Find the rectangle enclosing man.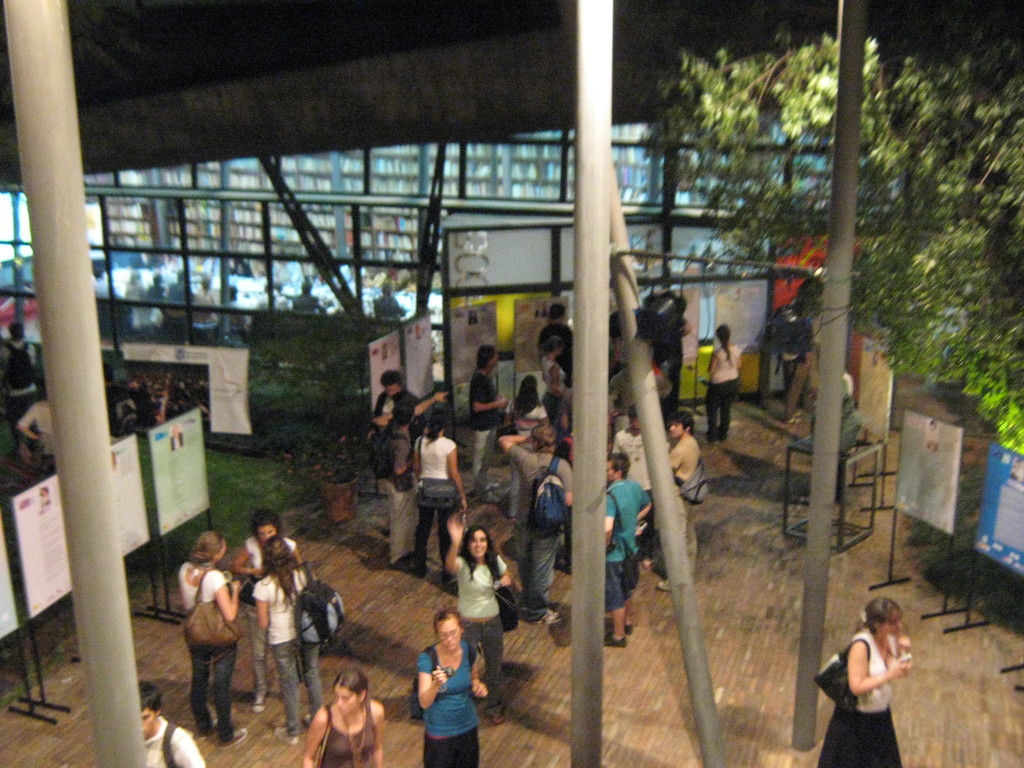
{"x1": 605, "y1": 452, "x2": 652, "y2": 644}.
